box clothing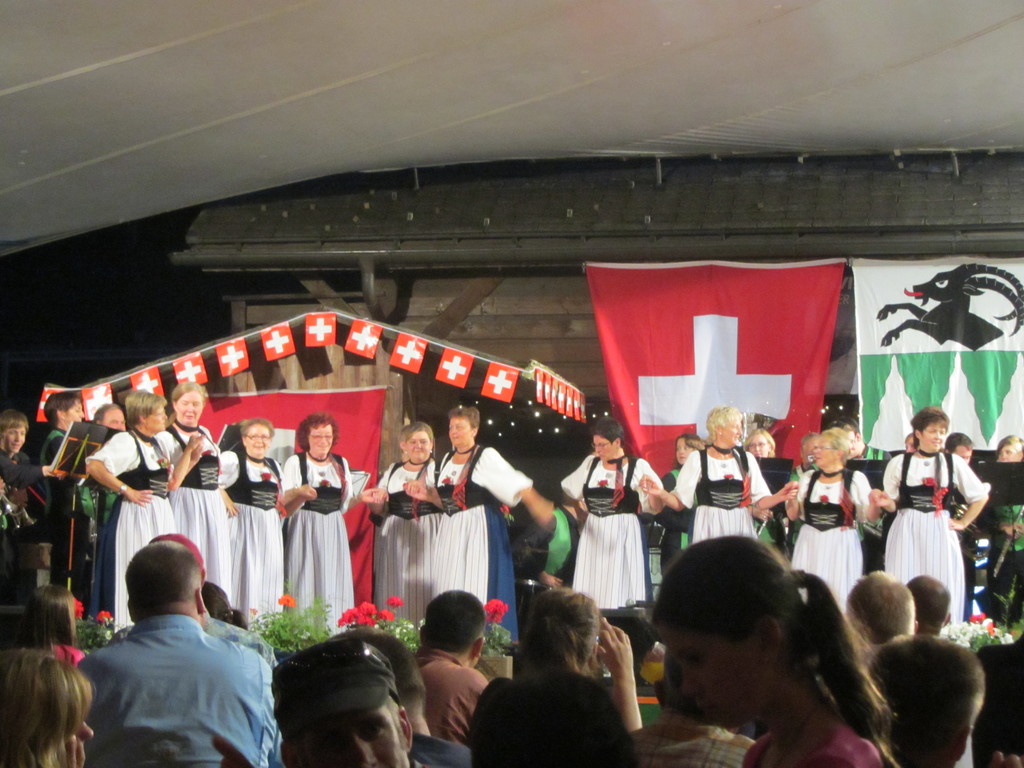
left=664, top=467, right=697, bottom=556
